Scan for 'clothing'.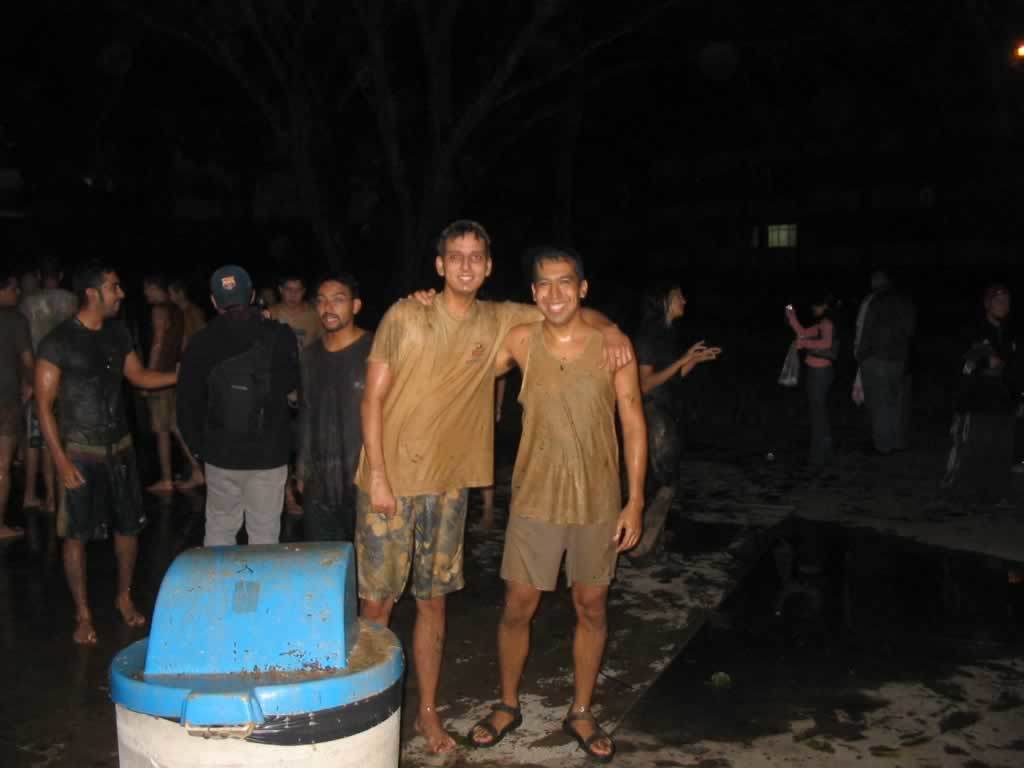
Scan result: select_region(851, 292, 915, 448).
